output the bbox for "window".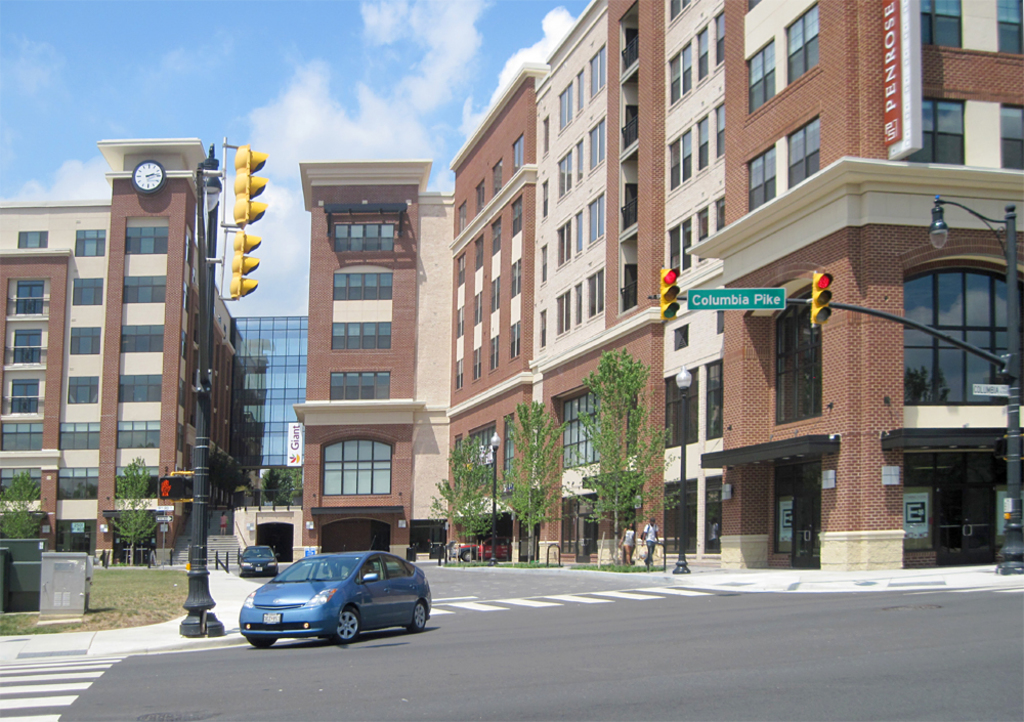
l=669, t=124, r=688, b=190.
